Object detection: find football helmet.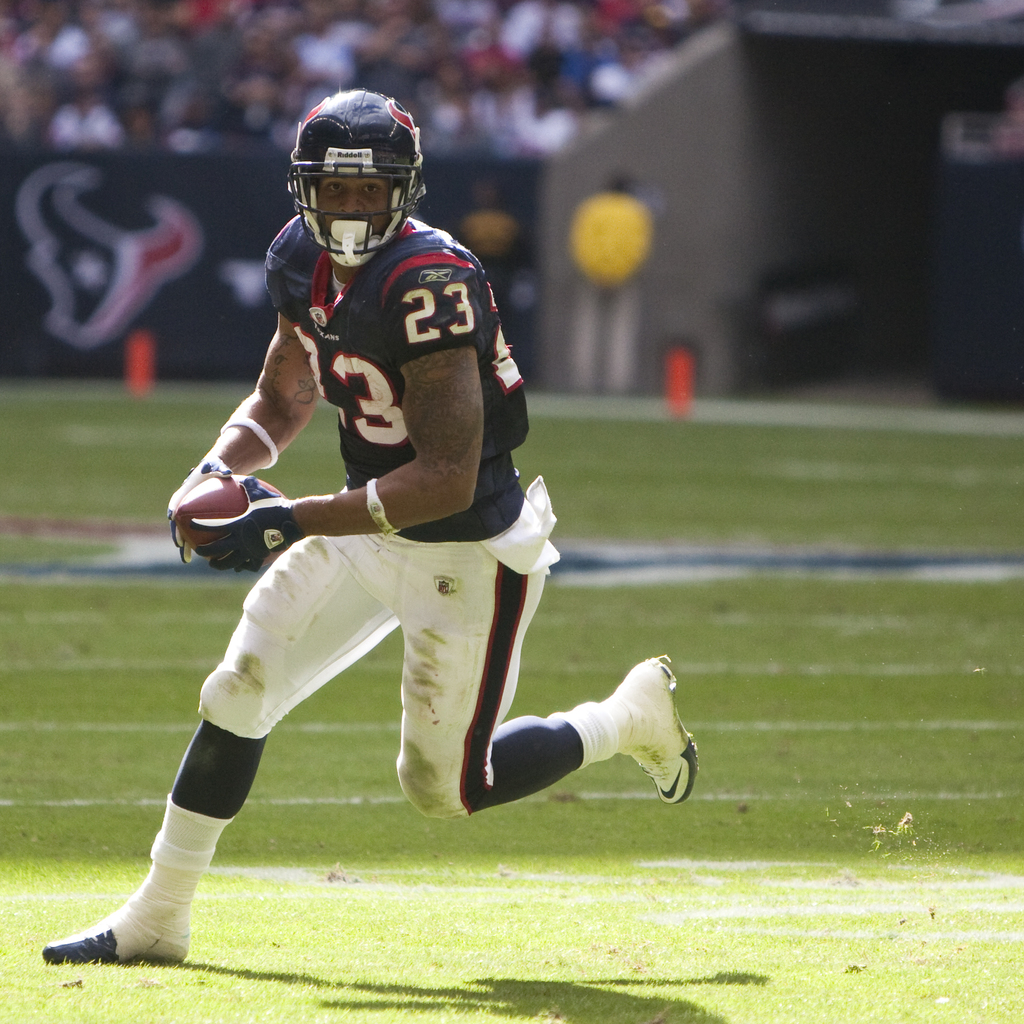
x1=284, y1=88, x2=432, y2=262.
